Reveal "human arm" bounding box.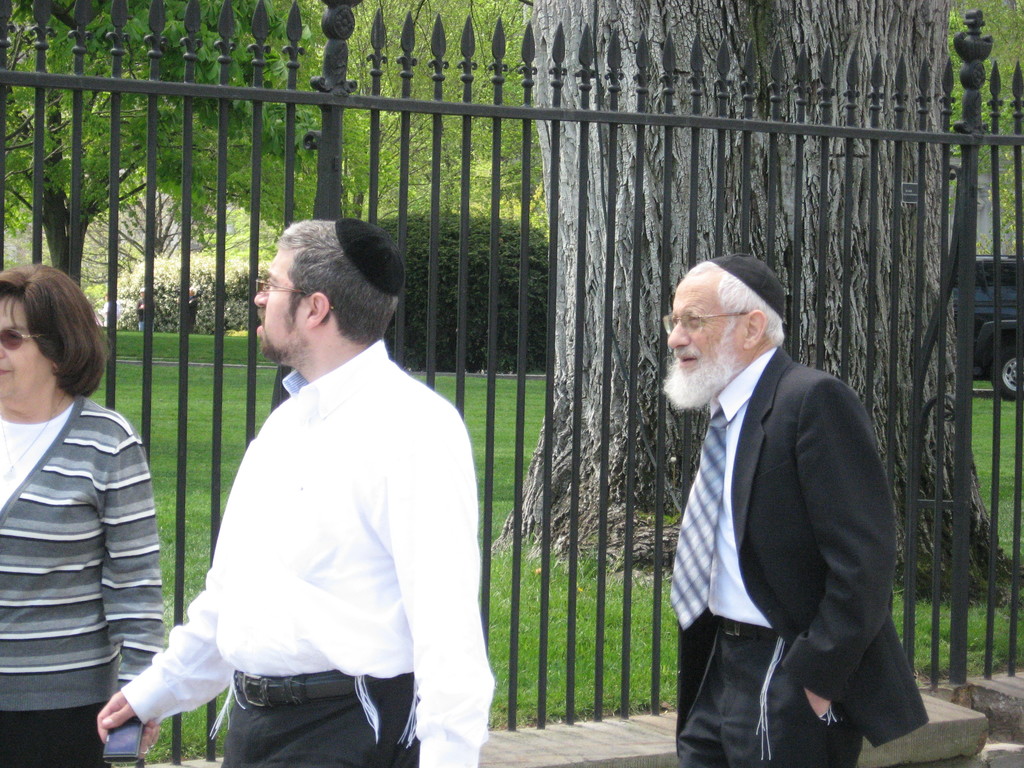
Revealed: bbox(414, 399, 490, 767).
